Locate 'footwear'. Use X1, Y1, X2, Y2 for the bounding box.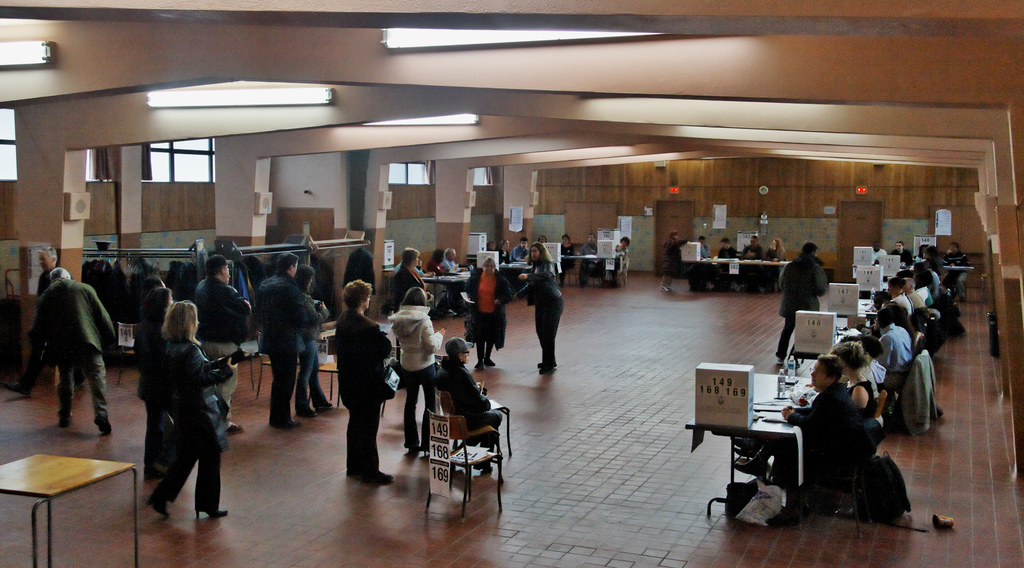
659, 283, 675, 294.
